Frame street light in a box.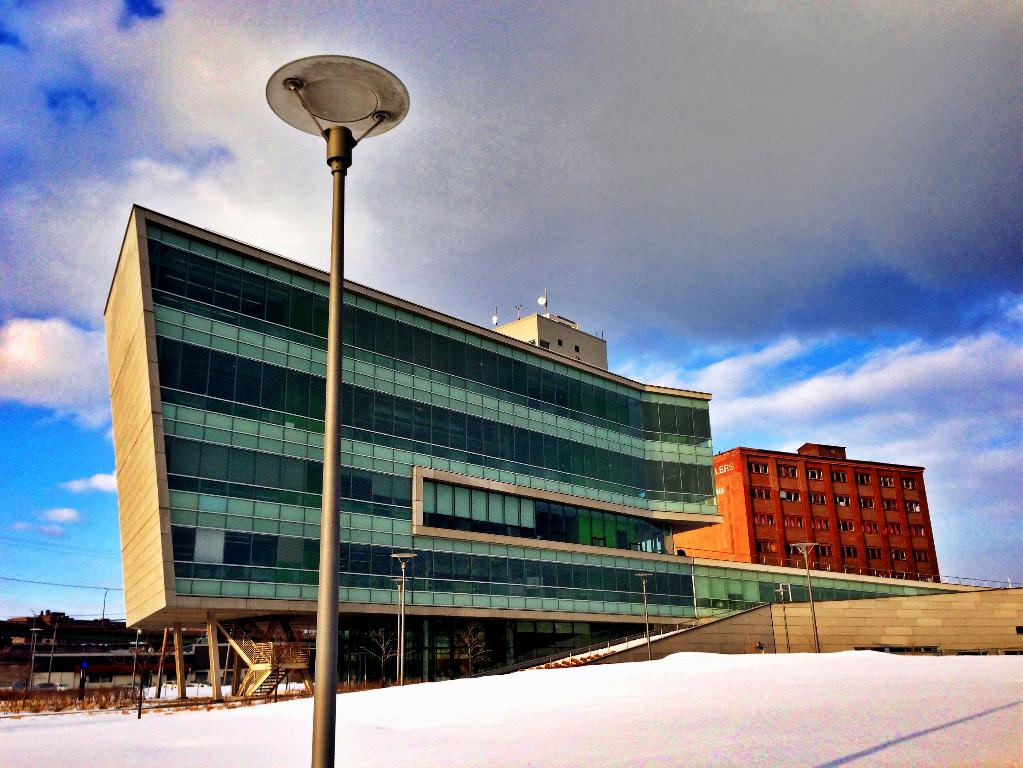
Rect(265, 49, 410, 767).
